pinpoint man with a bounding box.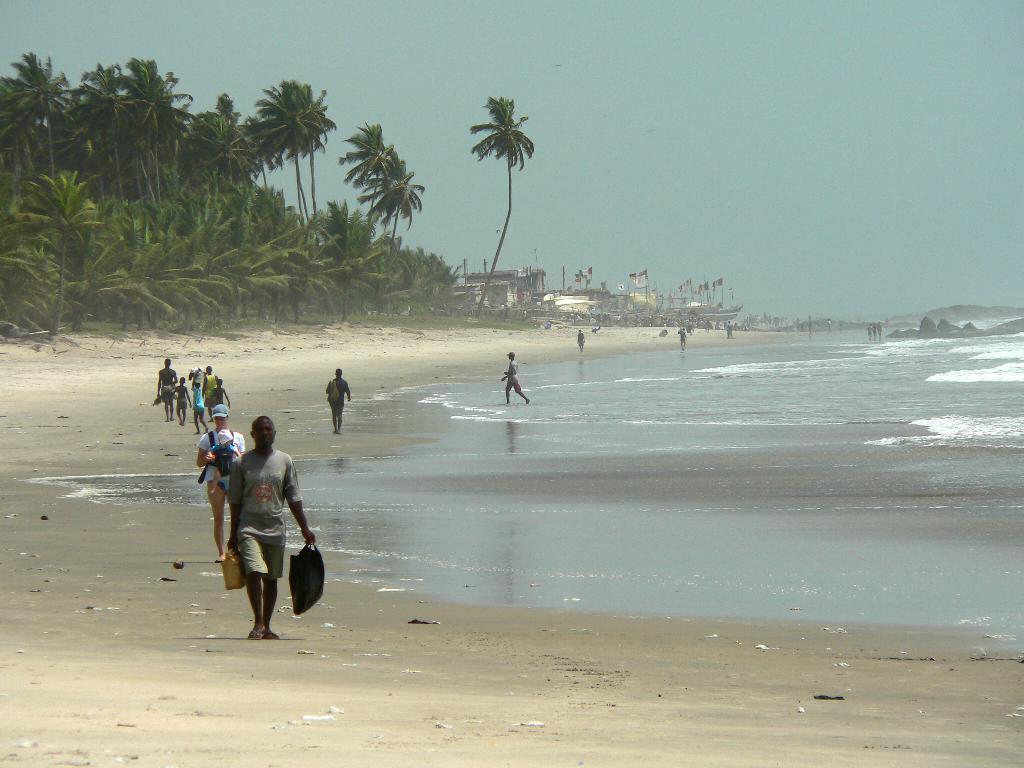
bbox=[155, 356, 175, 423].
